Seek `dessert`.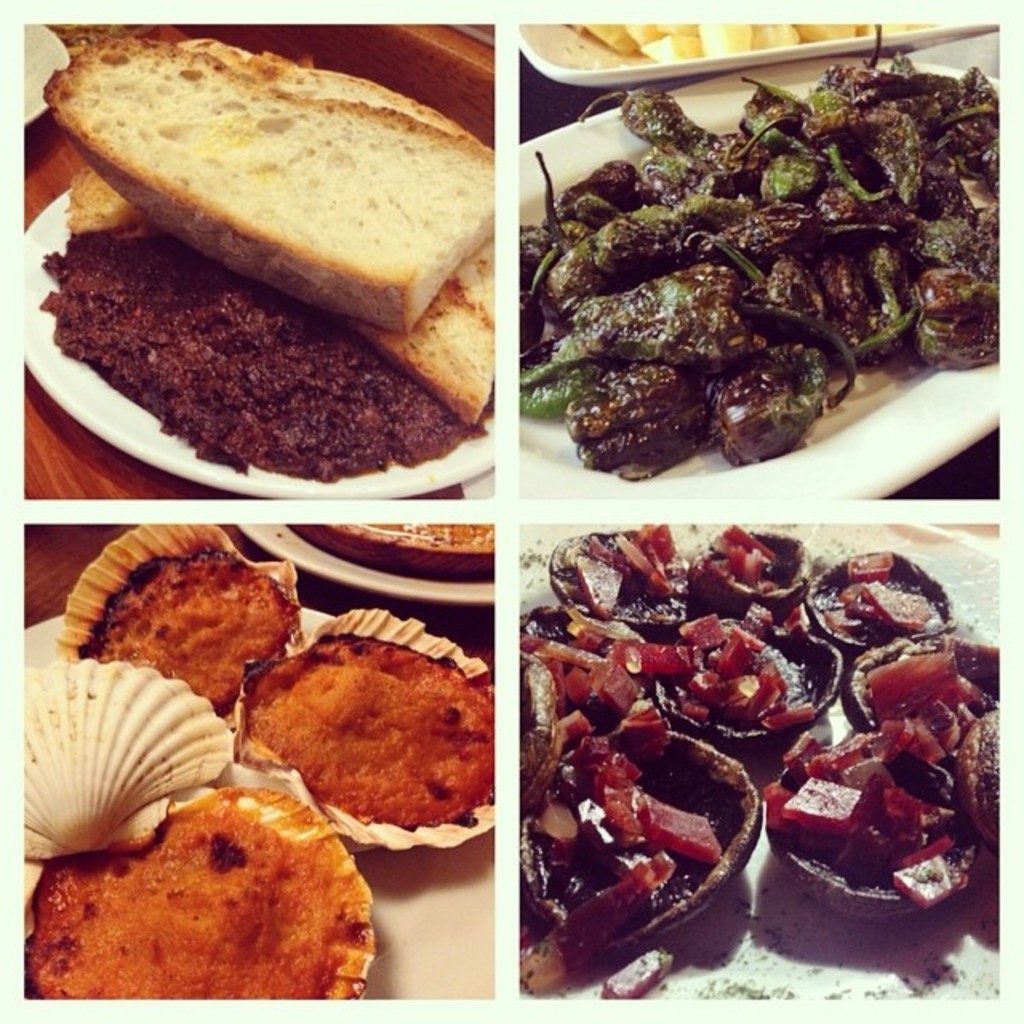
bbox=(34, 13, 498, 435).
